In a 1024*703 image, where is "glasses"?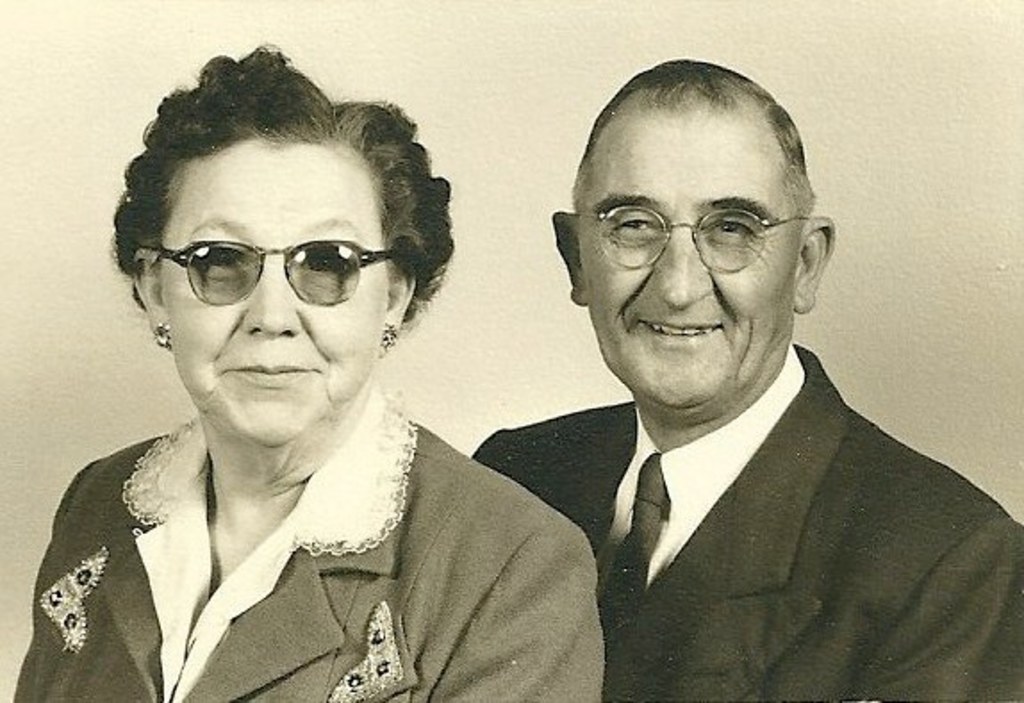
left=137, top=241, right=409, bottom=309.
